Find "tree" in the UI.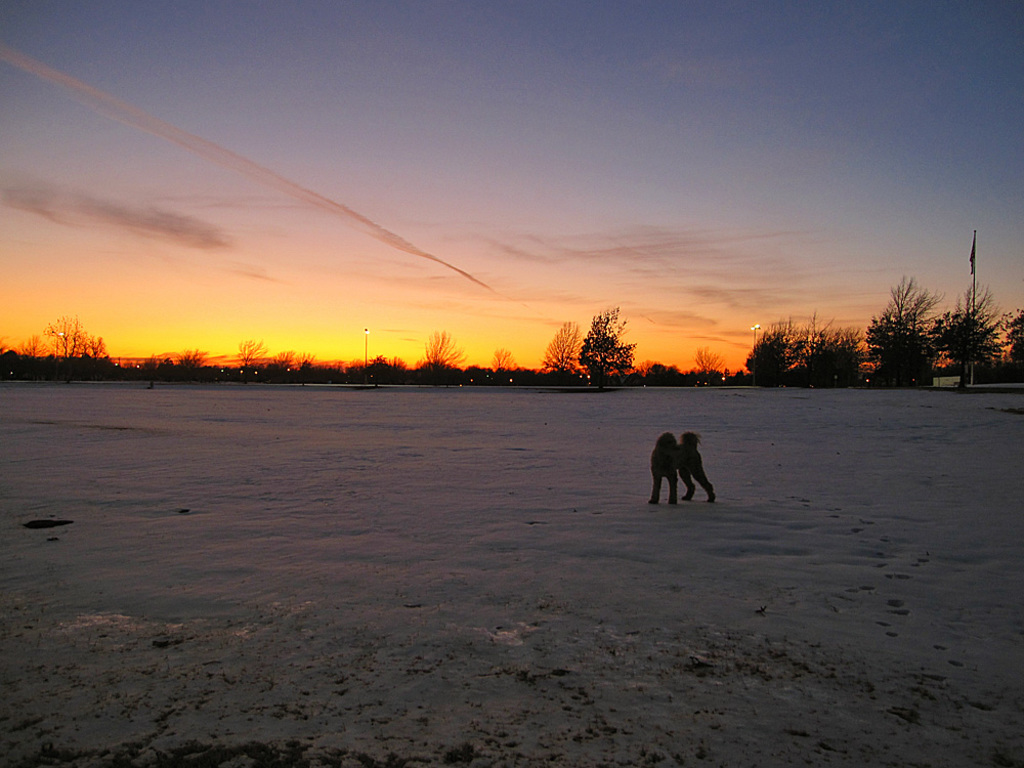
UI element at <region>691, 340, 735, 385</region>.
